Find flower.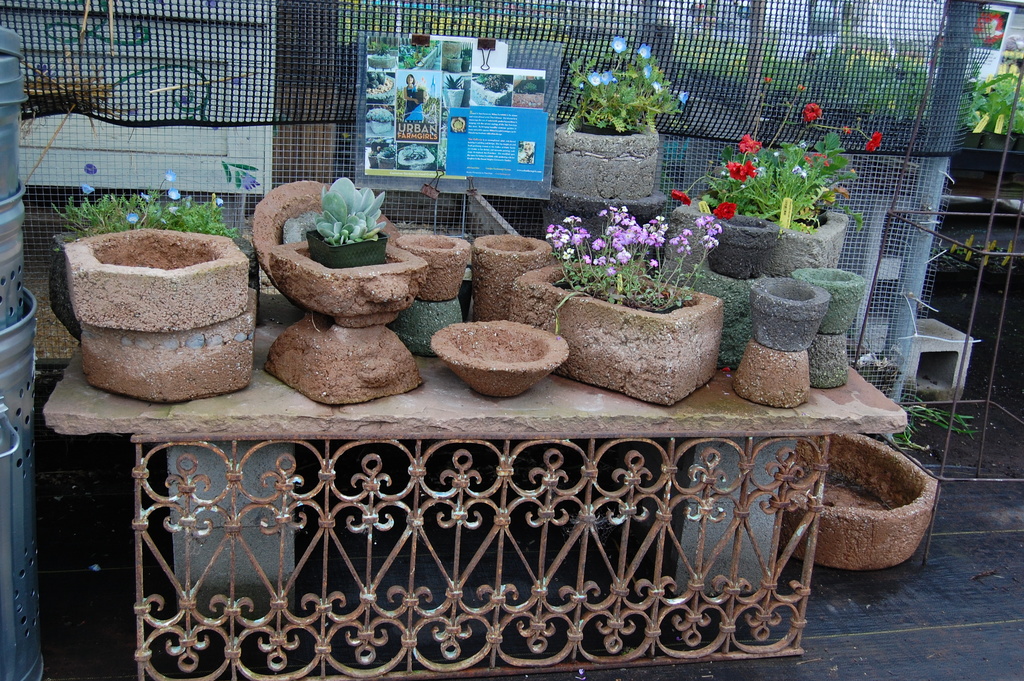
bbox=[731, 163, 756, 180].
